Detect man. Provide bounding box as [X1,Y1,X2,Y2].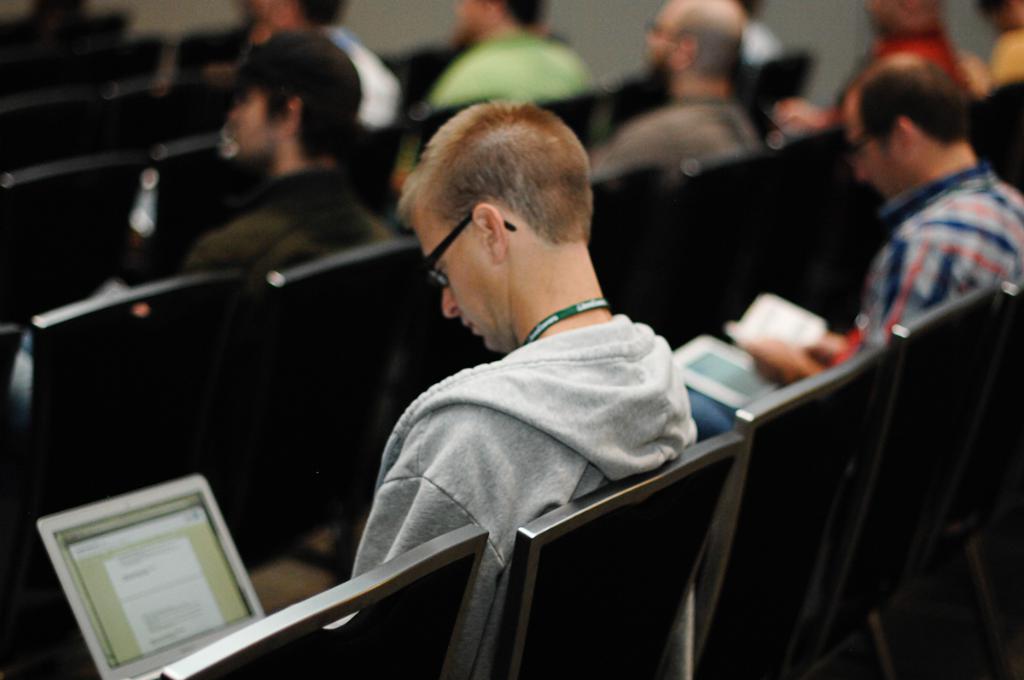
[154,35,414,302].
